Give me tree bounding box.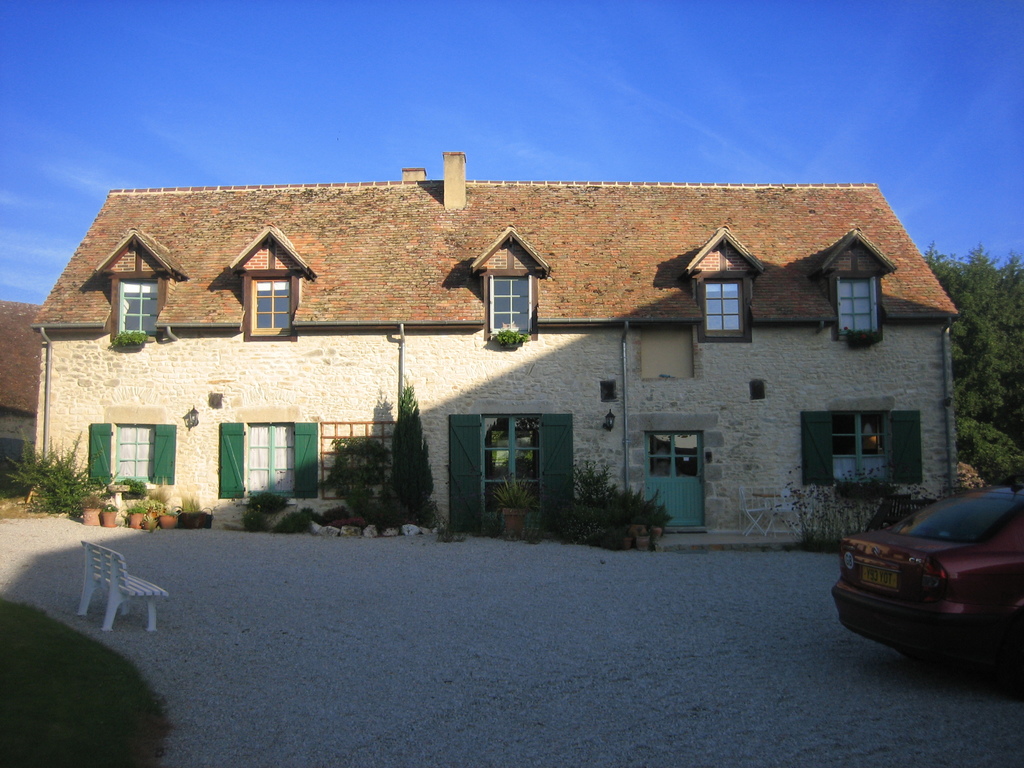
box=[550, 447, 664, 550].
